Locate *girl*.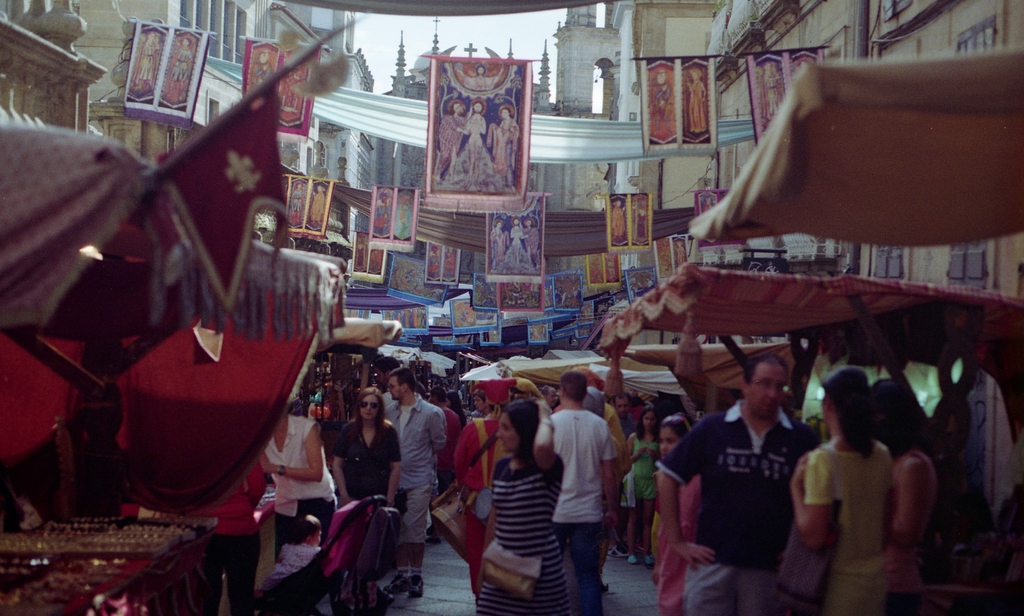
Bounding box: BBox(627, 406, 660, 562).
